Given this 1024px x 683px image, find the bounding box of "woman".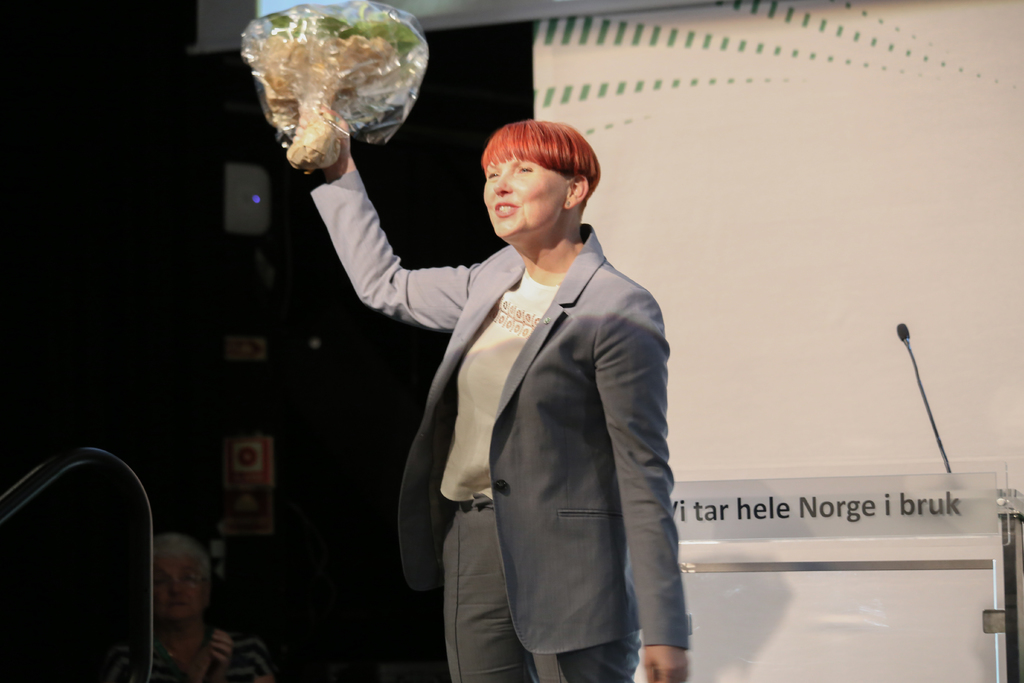
151, 540, 257, 682.
